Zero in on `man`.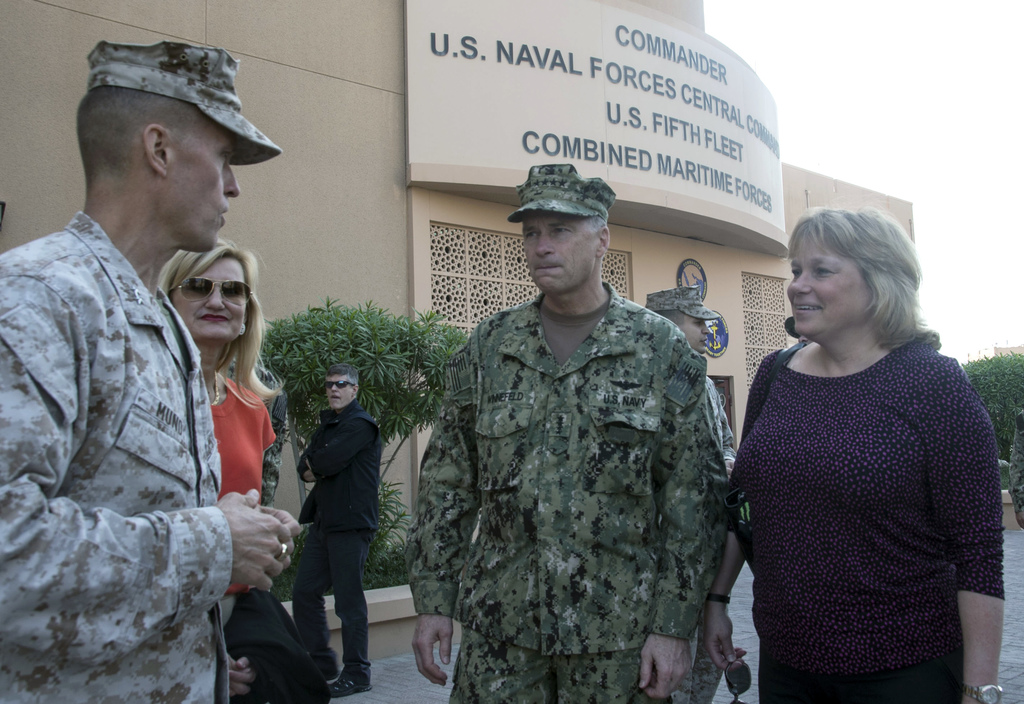
Zeroed in: [293, 357, 374, 698].
